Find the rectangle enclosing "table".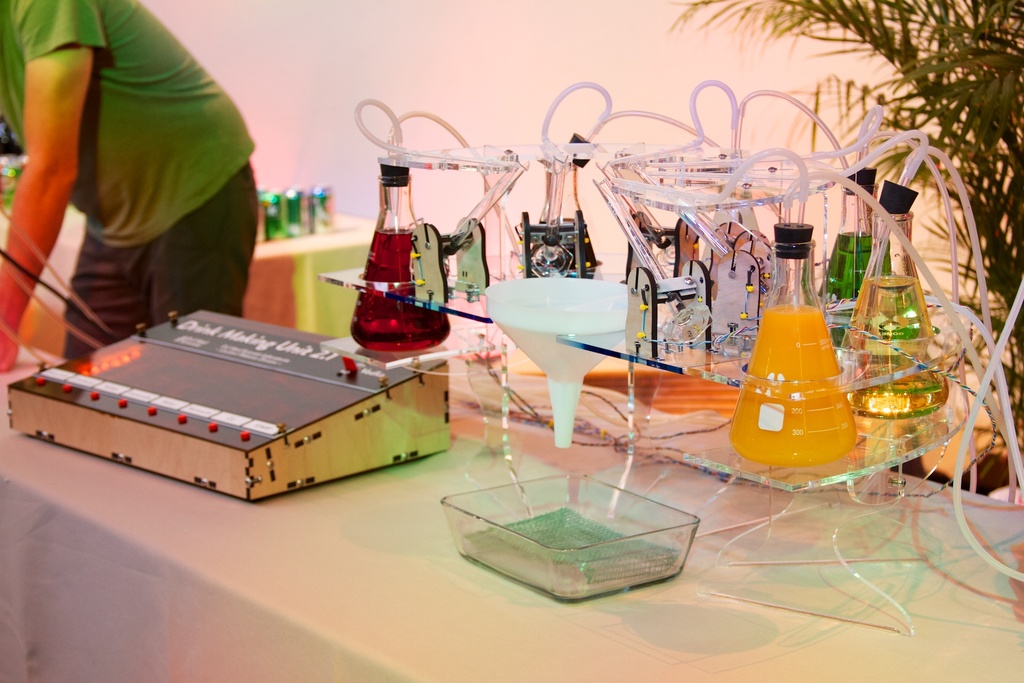
x1=0, y1=347, x2=1023, y2=682.
